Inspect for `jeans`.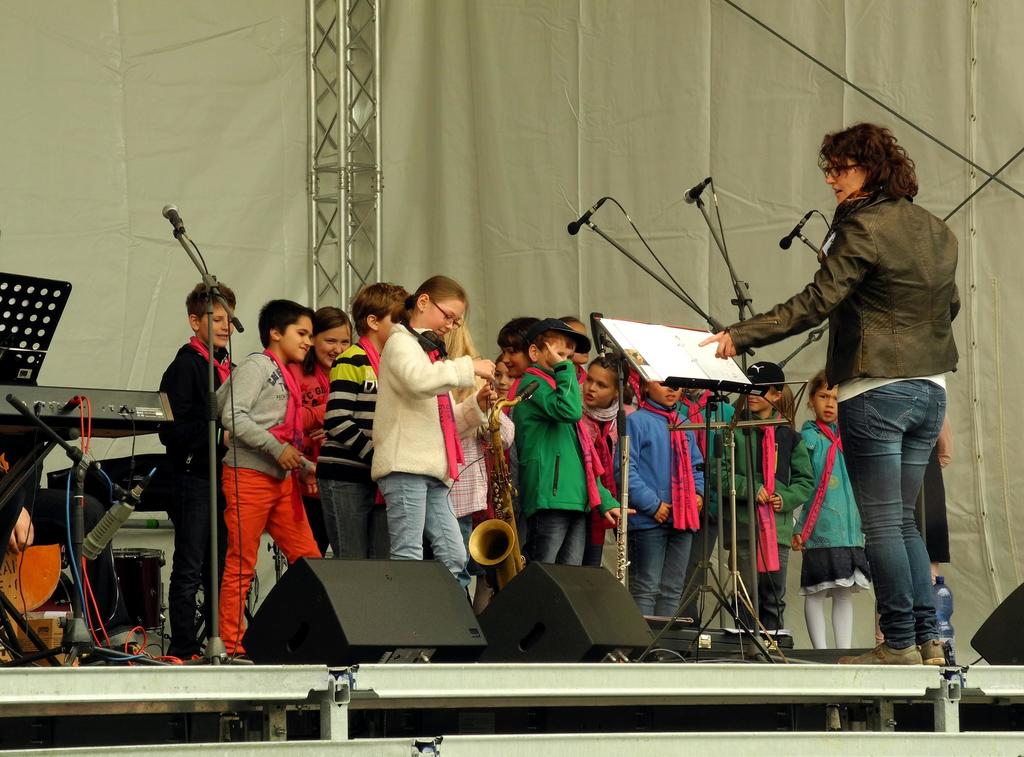
Inspection: crop(626, 520, 692, 613).
